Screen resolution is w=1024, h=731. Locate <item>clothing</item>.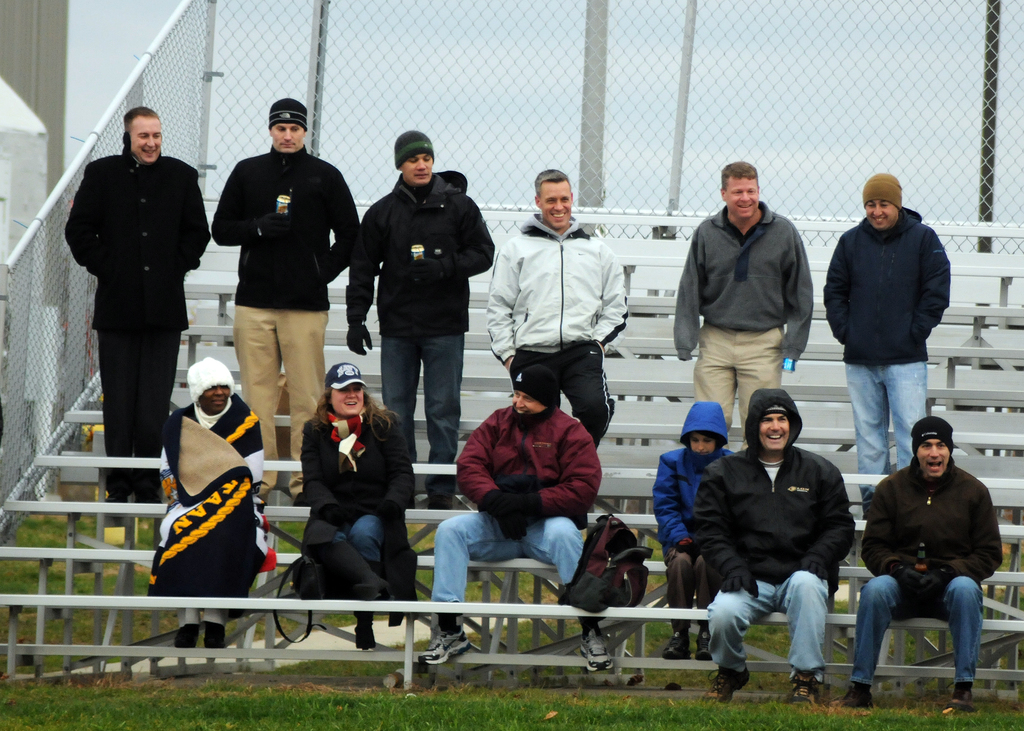
(860, 458, 1014, 689).
